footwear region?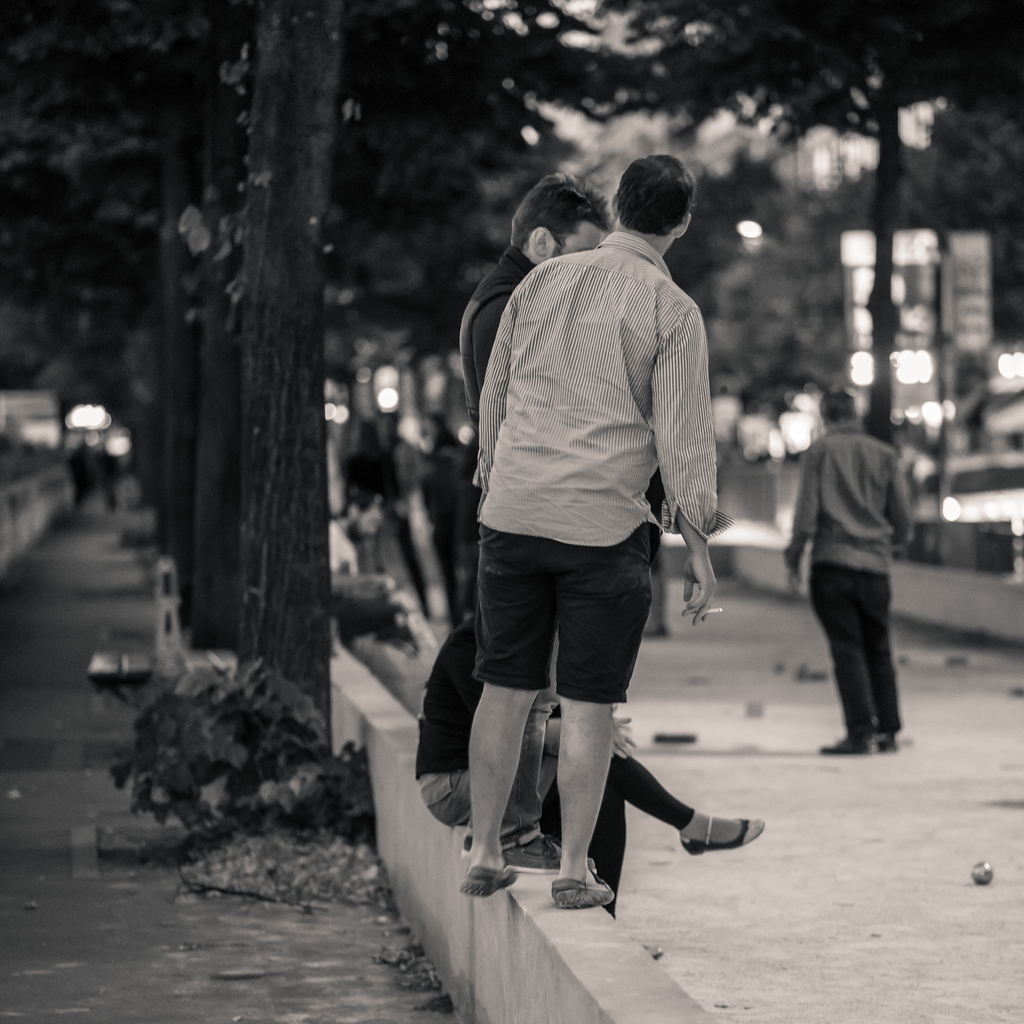
left=682, top=813, right=772, bottom=849
